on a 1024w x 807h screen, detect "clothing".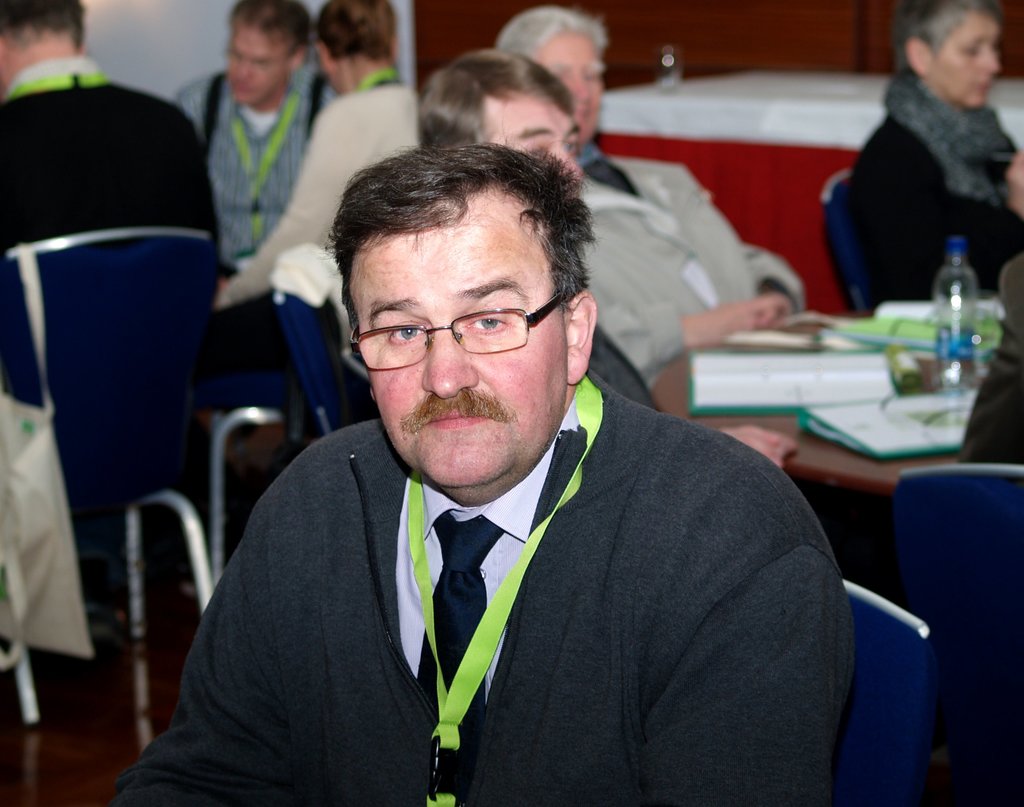
{"x1": 152, "y1": 348, "x2": 861, "y2": 802}.
